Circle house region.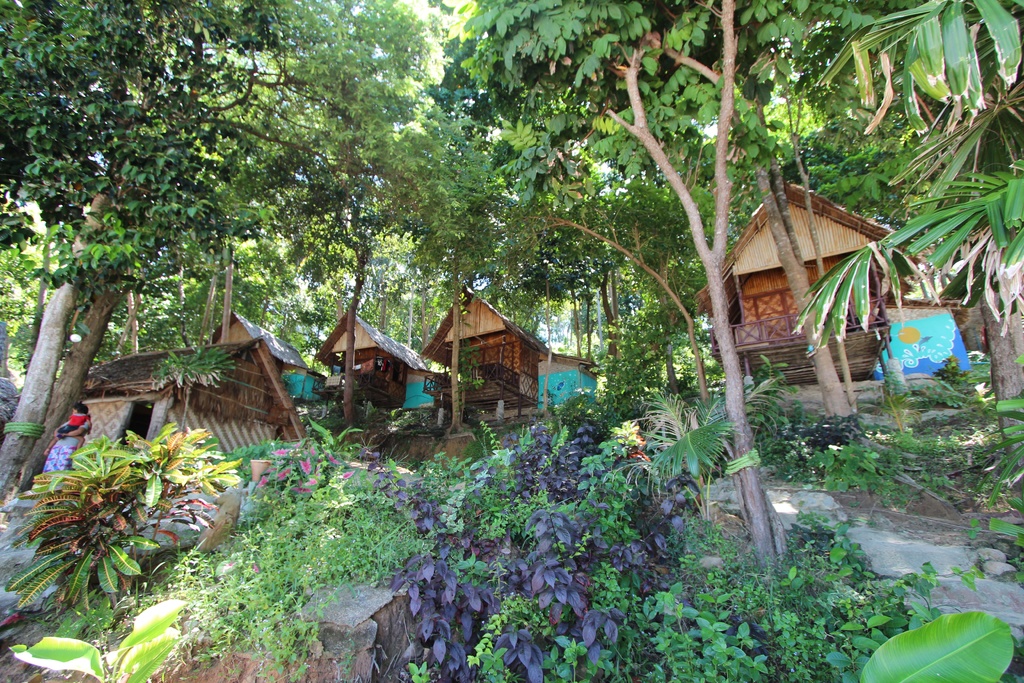
Region: 80 345 311 485.
